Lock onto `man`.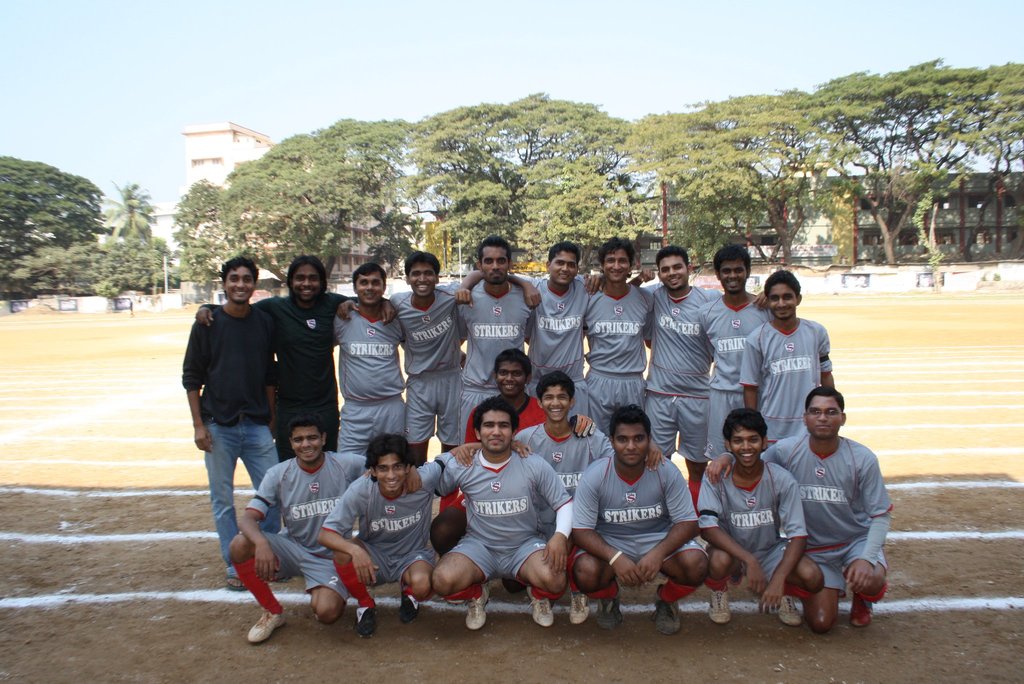
Locked: pyautogui.locateOnScreen(568, 406, 713, 638).
